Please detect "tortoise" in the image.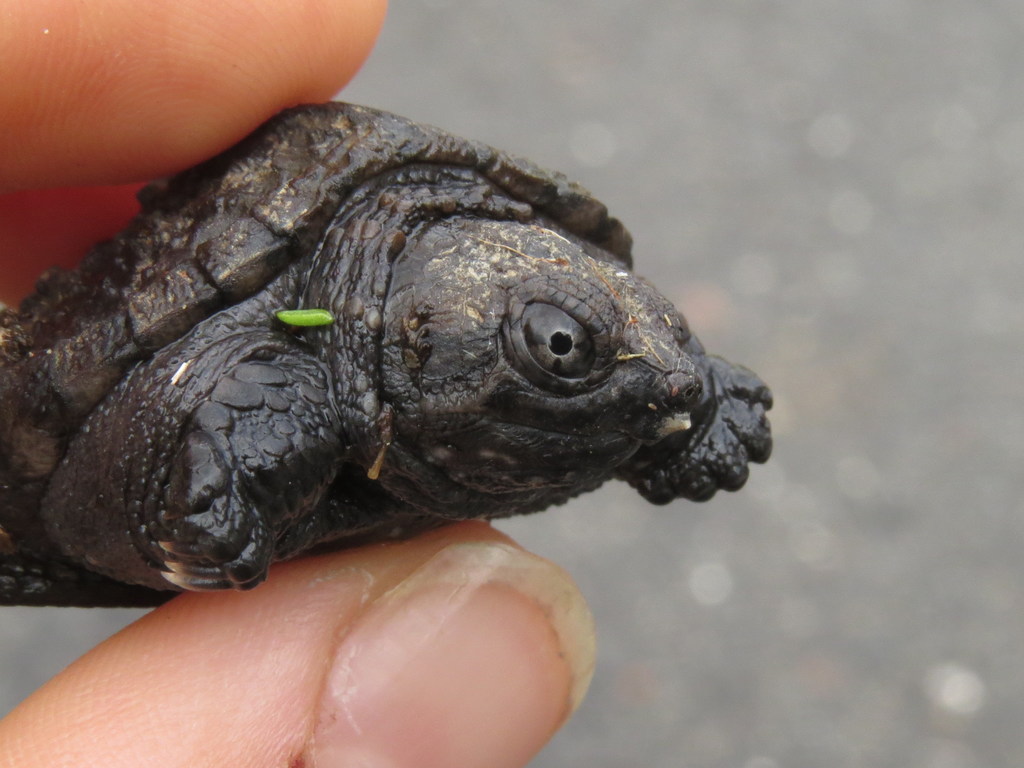
rect(0, 104, 774, 611).
